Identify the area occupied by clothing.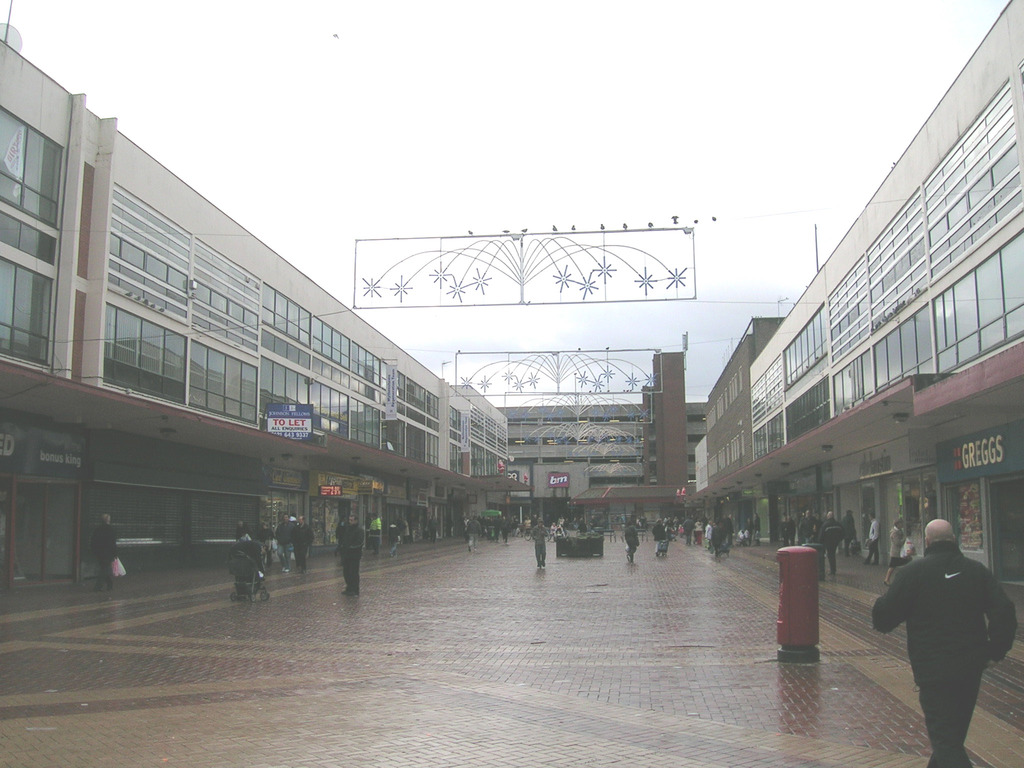
Area: box=[236, 524, 248, 543].
